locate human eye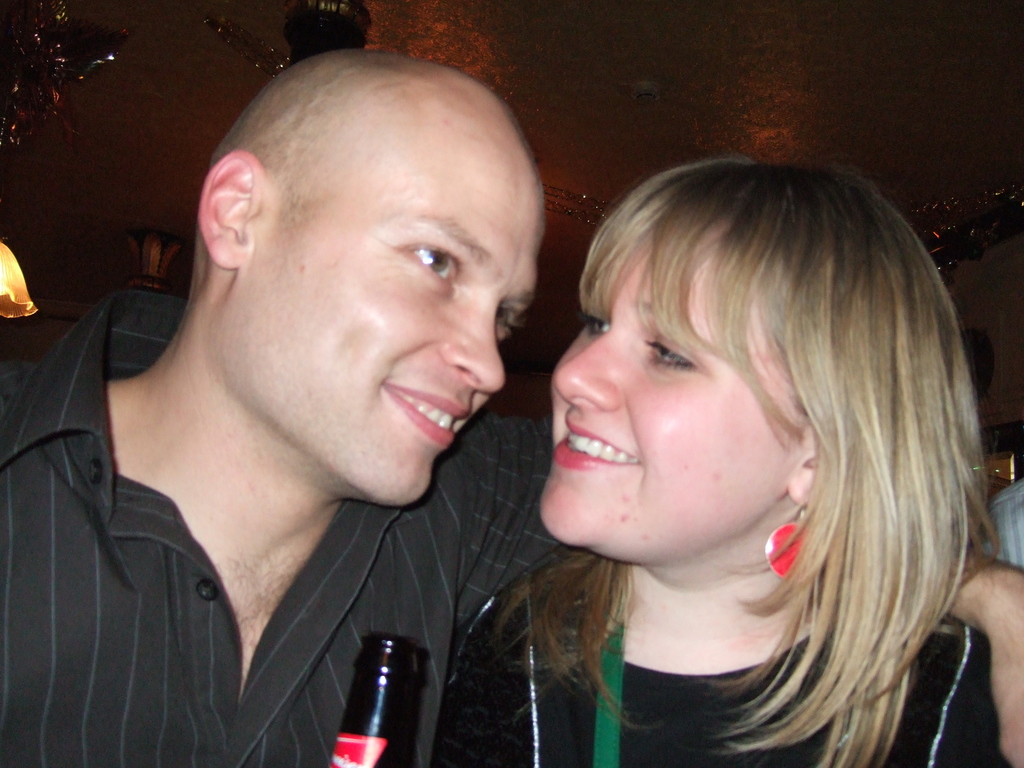
488/302/523/347
